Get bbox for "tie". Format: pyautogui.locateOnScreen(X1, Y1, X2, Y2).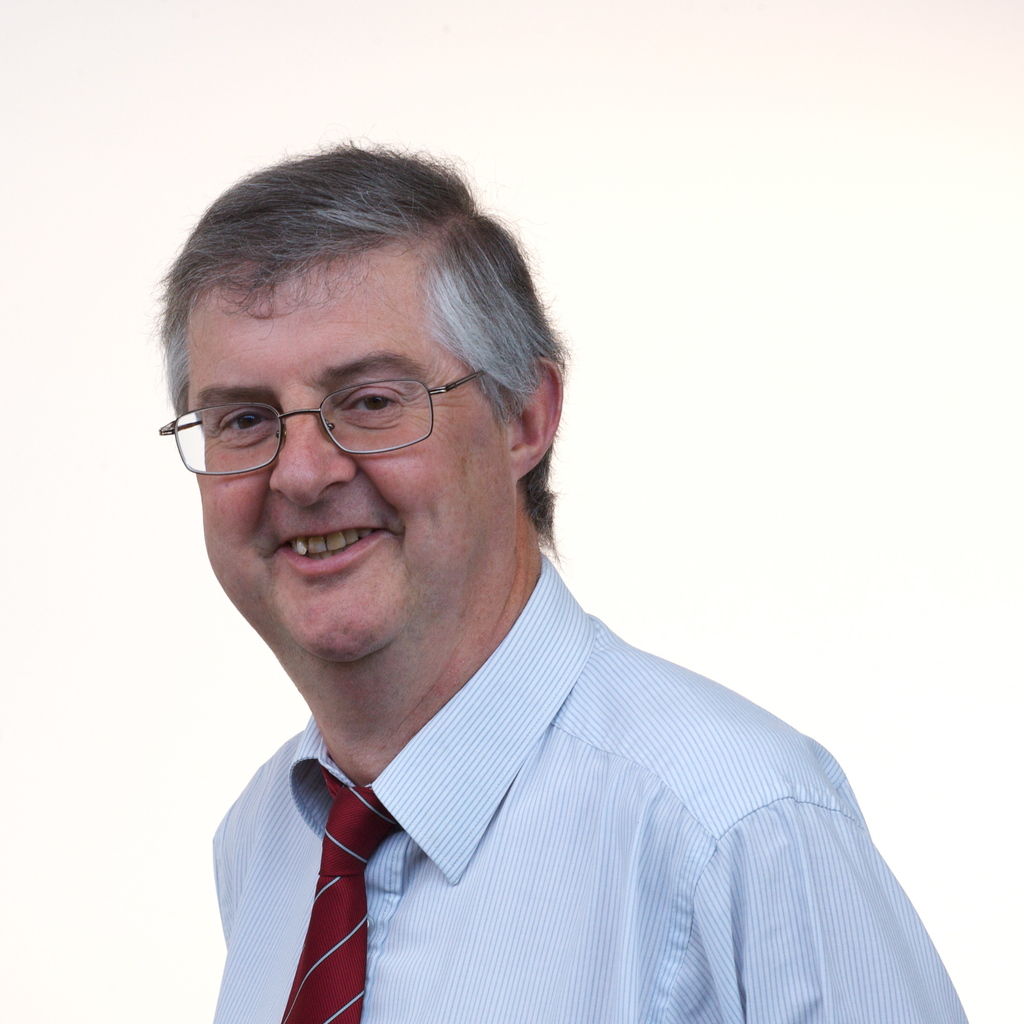
pyautogui.locateOnScreen(277, 774, 402, 1023).
